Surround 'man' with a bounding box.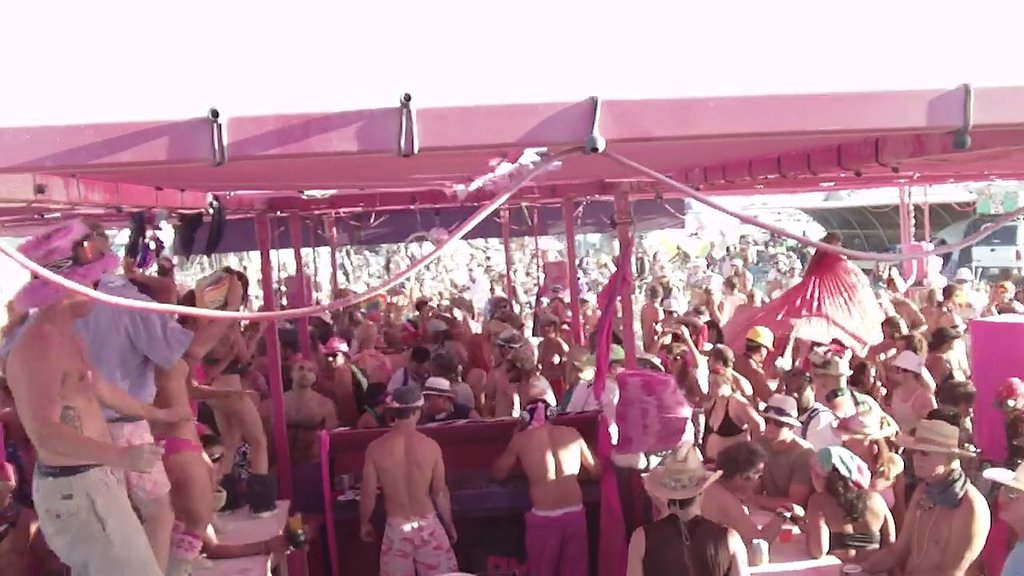
(732, 391, 818, 510).
